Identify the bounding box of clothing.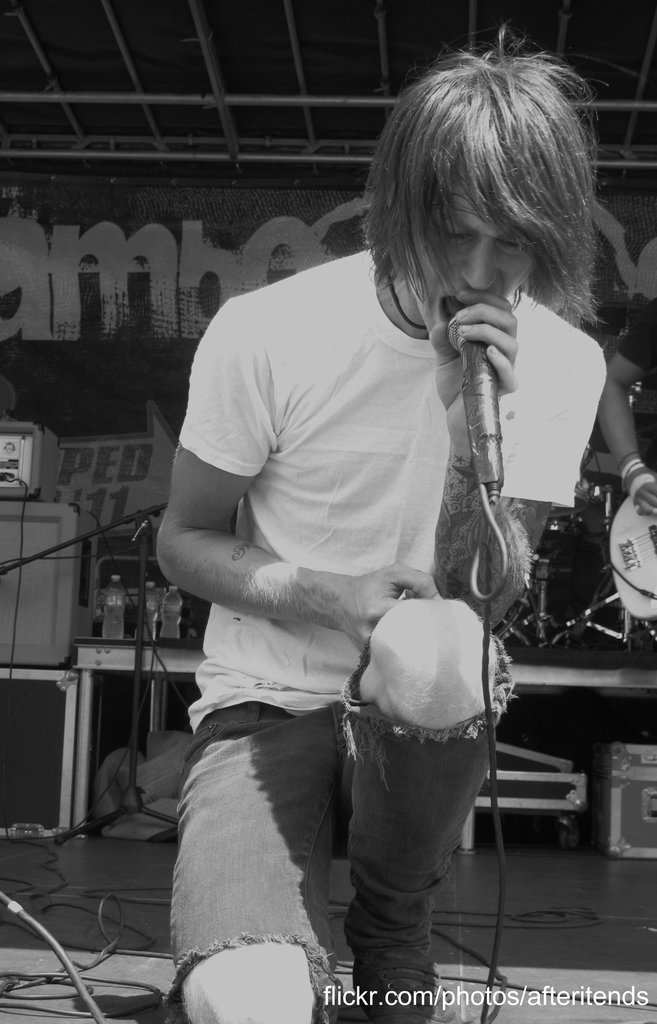
box(137, 221, 557, 972).
